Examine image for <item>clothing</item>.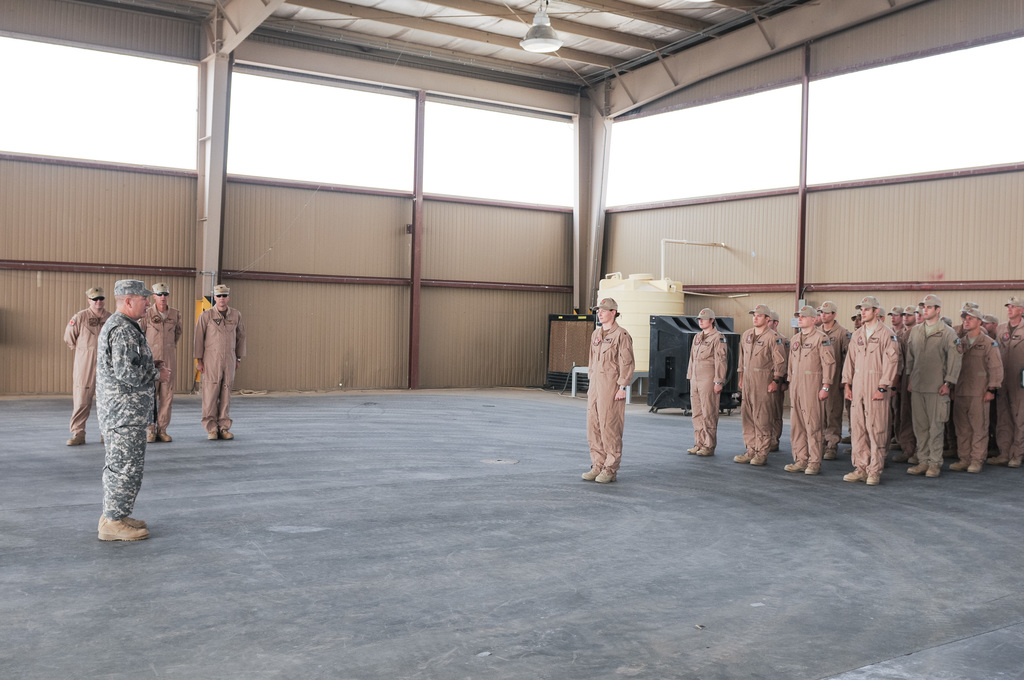
Examination result: region(65, 307, 112, 443).
